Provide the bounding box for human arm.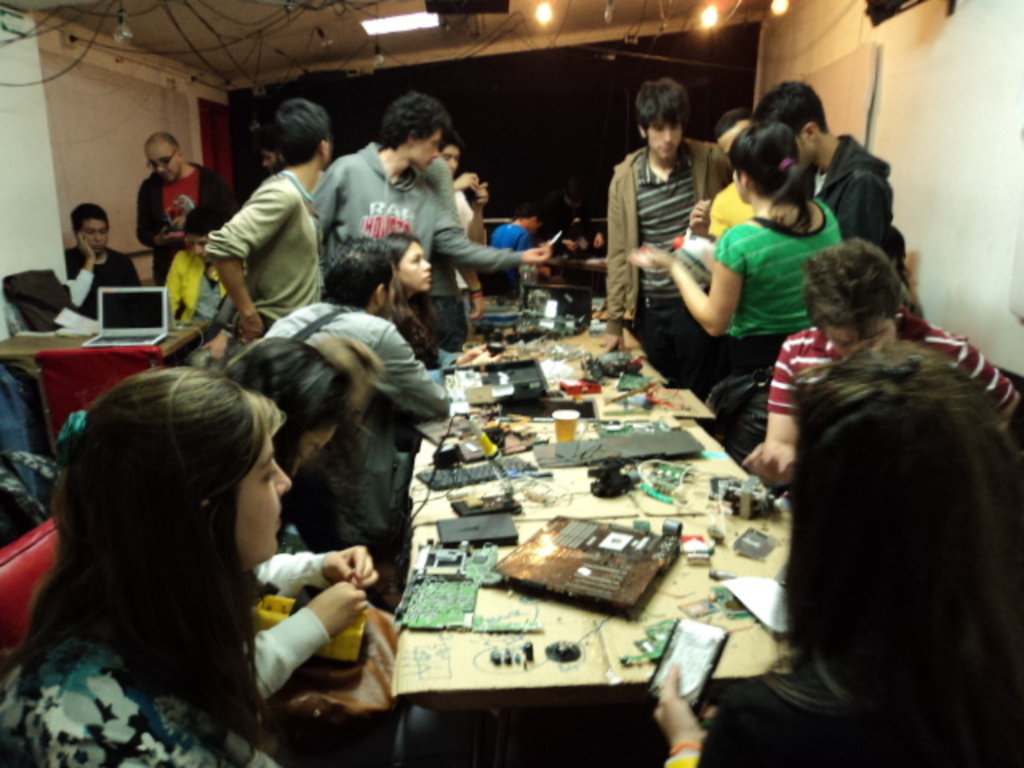
446 171 477 190.
